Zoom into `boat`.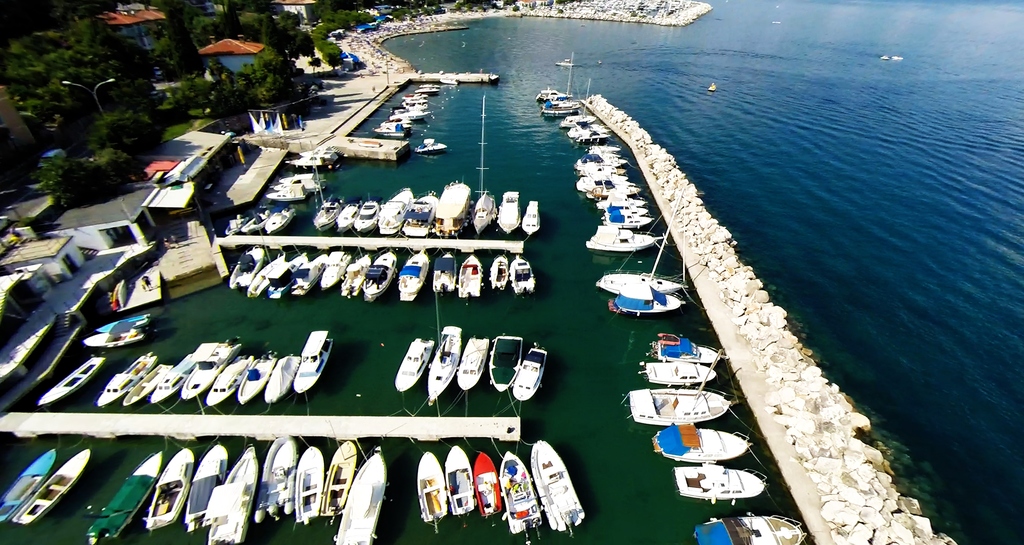
Zoom target: [x1=84, y1=446, x2=163, y2=544].
